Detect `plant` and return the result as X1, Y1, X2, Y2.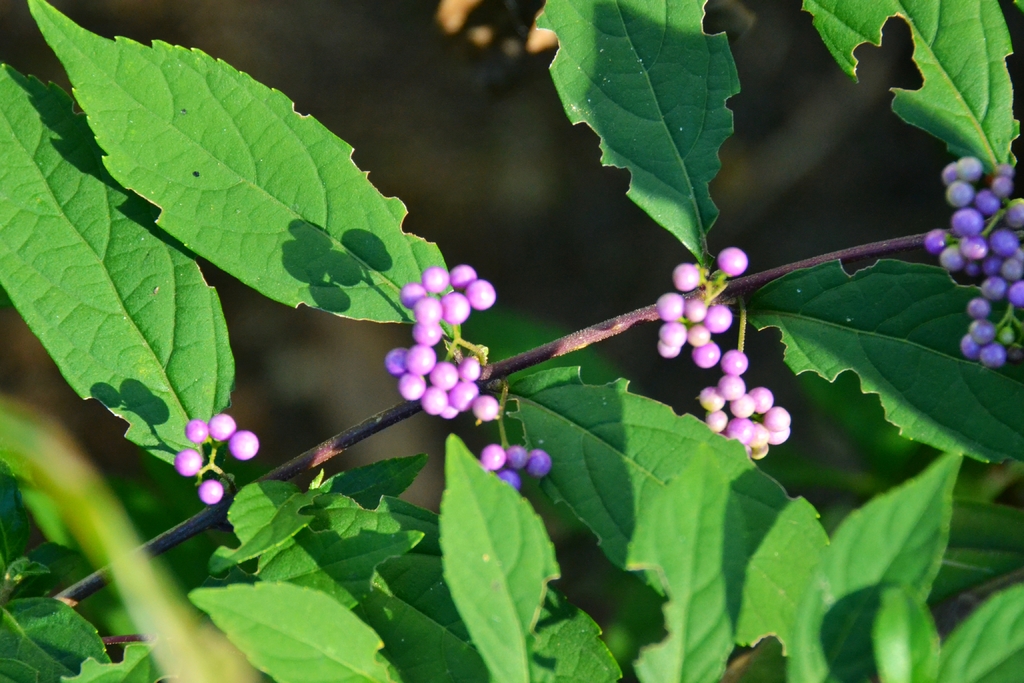
0, 0, 1023, 682.
